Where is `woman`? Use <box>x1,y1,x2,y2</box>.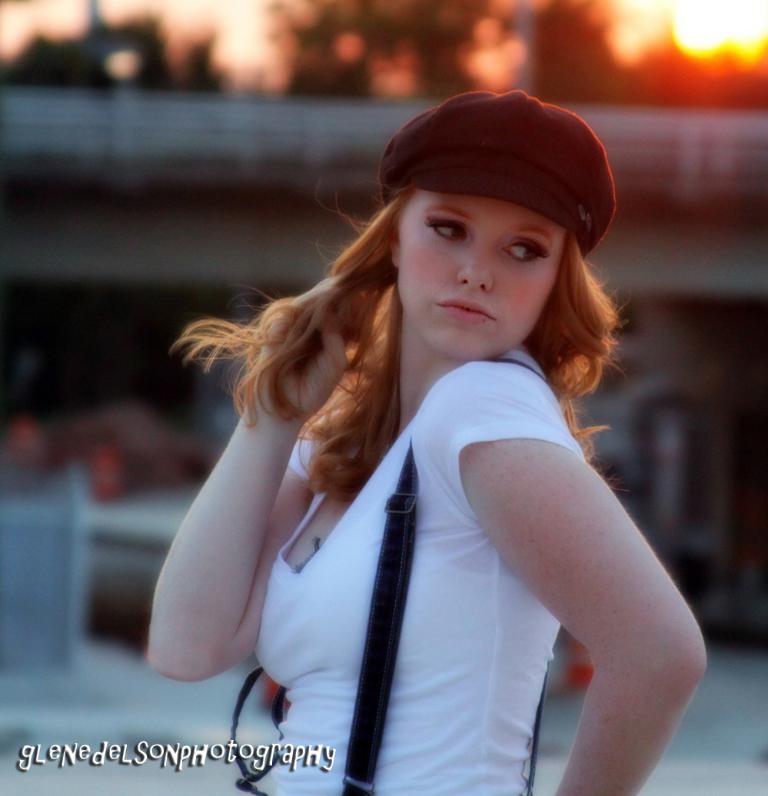
<box>141,89,709,795</box>.
